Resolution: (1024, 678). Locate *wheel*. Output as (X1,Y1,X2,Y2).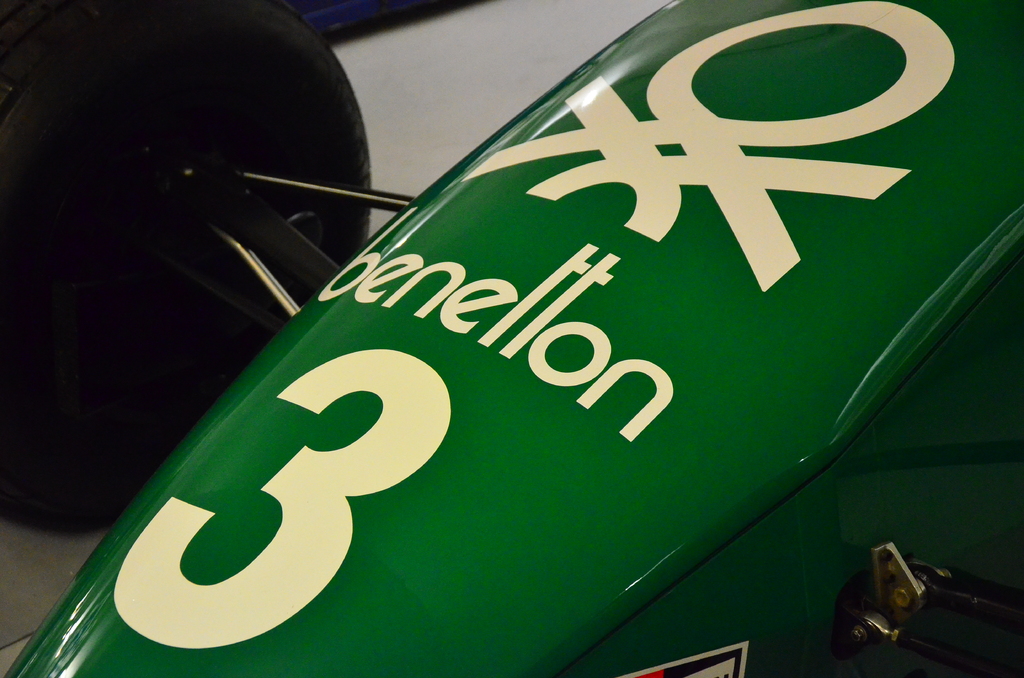
(5,0,372,531).
